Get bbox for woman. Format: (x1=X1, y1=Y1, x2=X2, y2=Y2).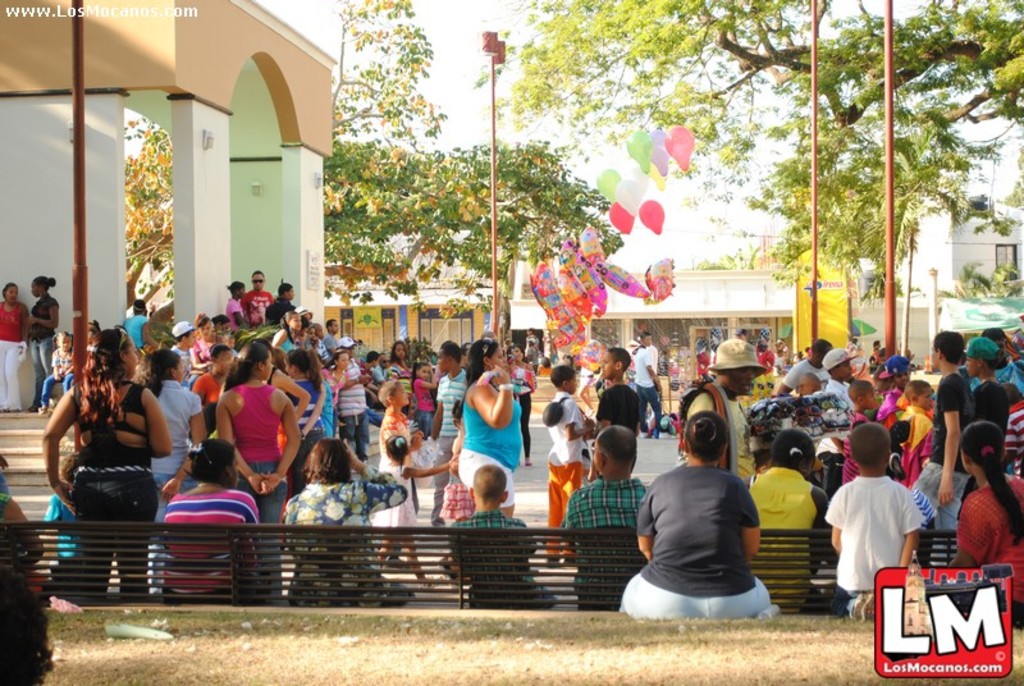
(x1=193, y1=343, x2=236, y2=430).
